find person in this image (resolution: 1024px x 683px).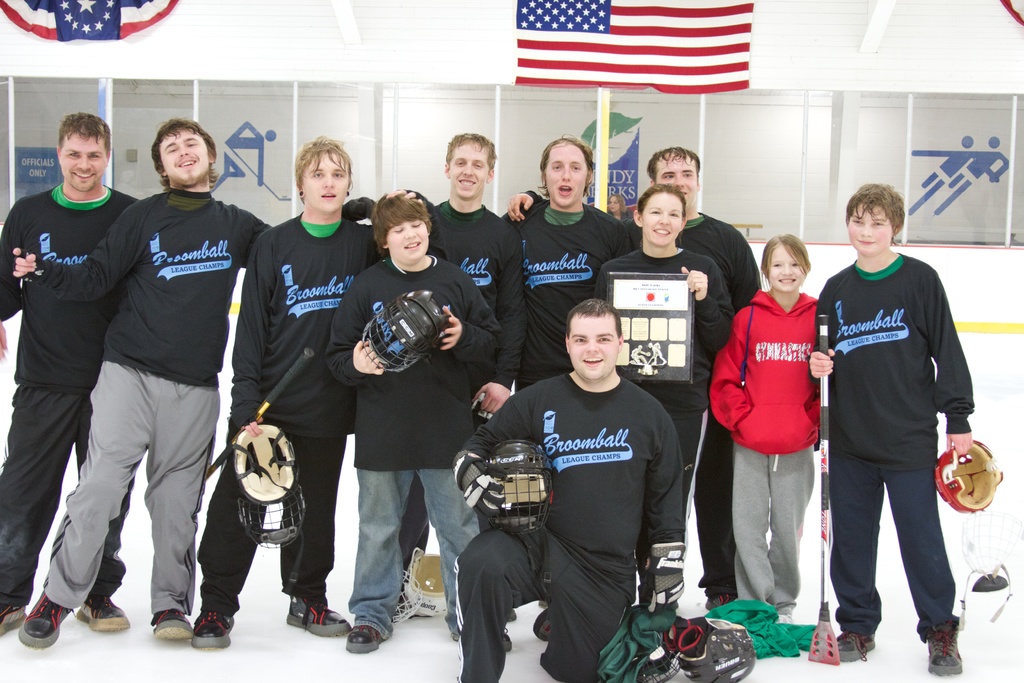
<bbox>426, 135, 518, 319</bbox>.
